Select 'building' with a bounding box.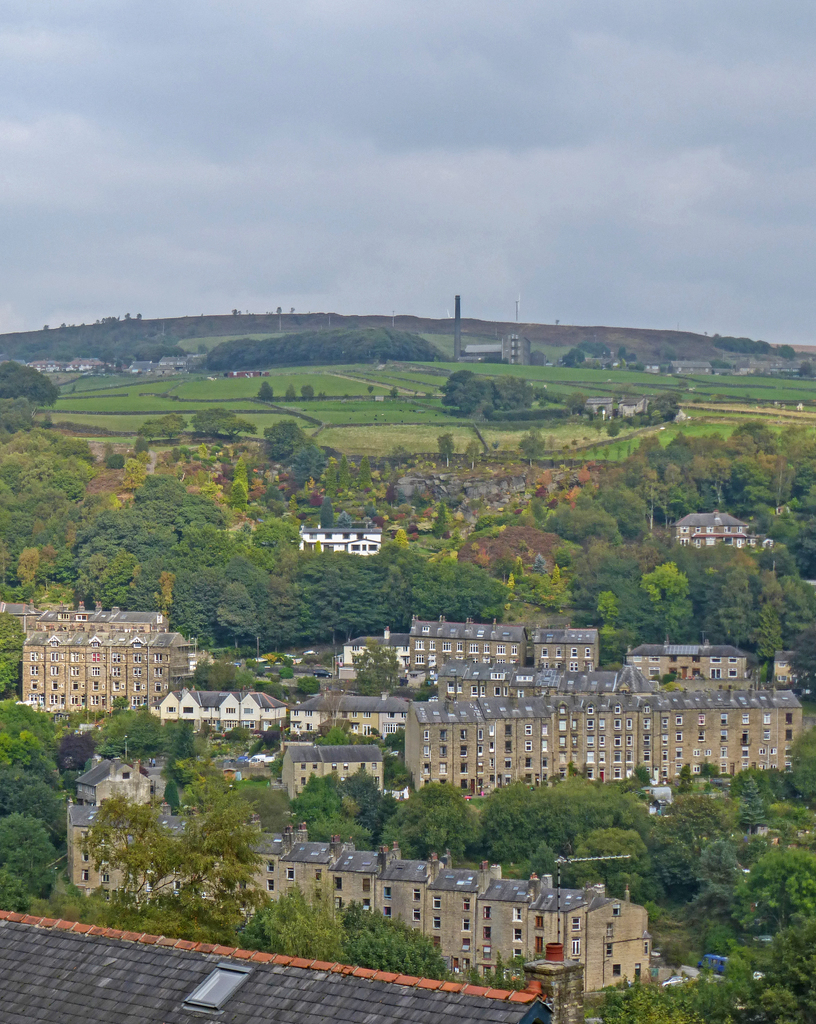
box(454, 333, 541, 372).
